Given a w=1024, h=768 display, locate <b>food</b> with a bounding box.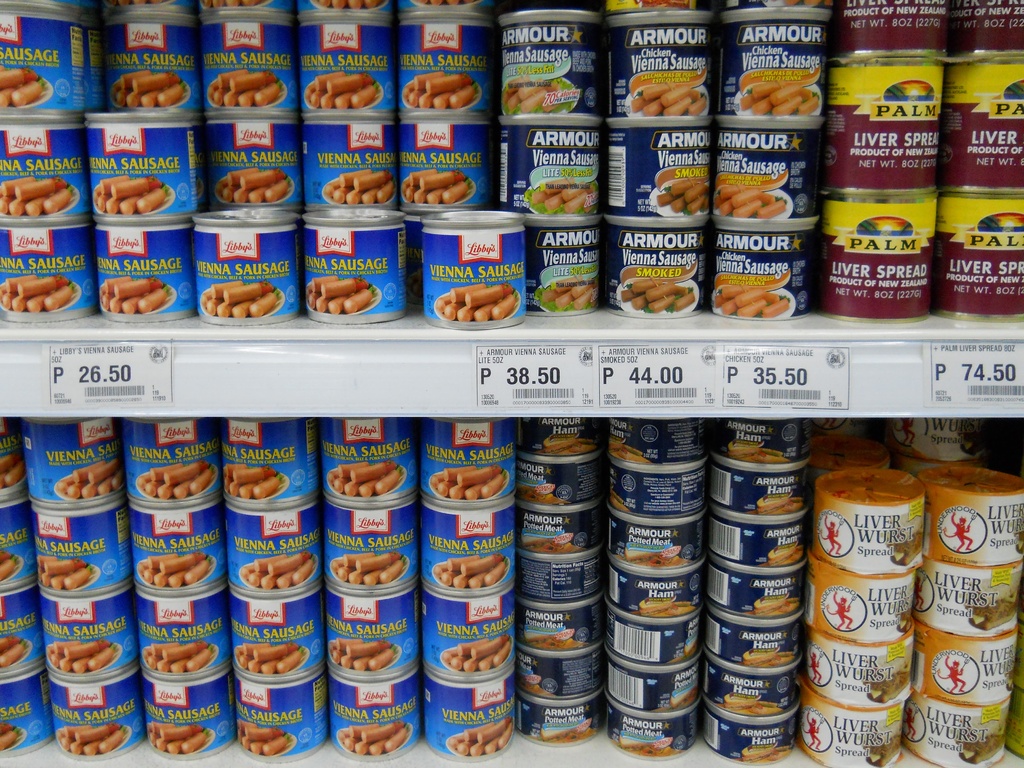
Located: bbox(108, 0, 163, 5).
